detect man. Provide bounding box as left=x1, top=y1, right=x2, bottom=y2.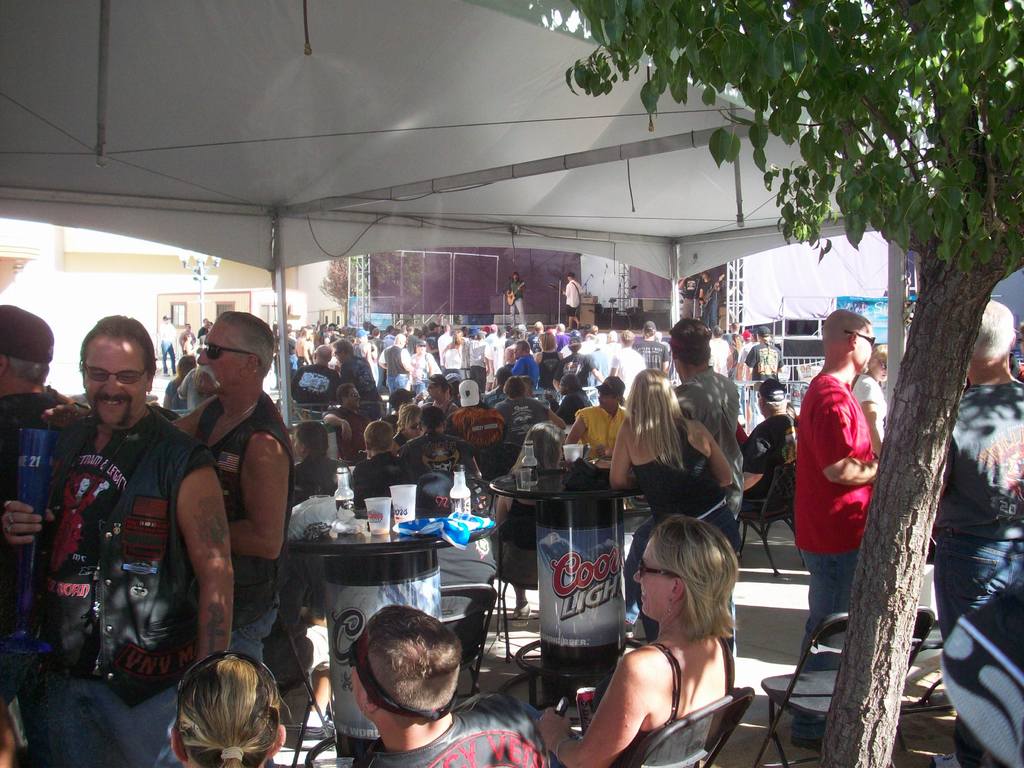
left=676, top=273, right=703, bottom=319.
